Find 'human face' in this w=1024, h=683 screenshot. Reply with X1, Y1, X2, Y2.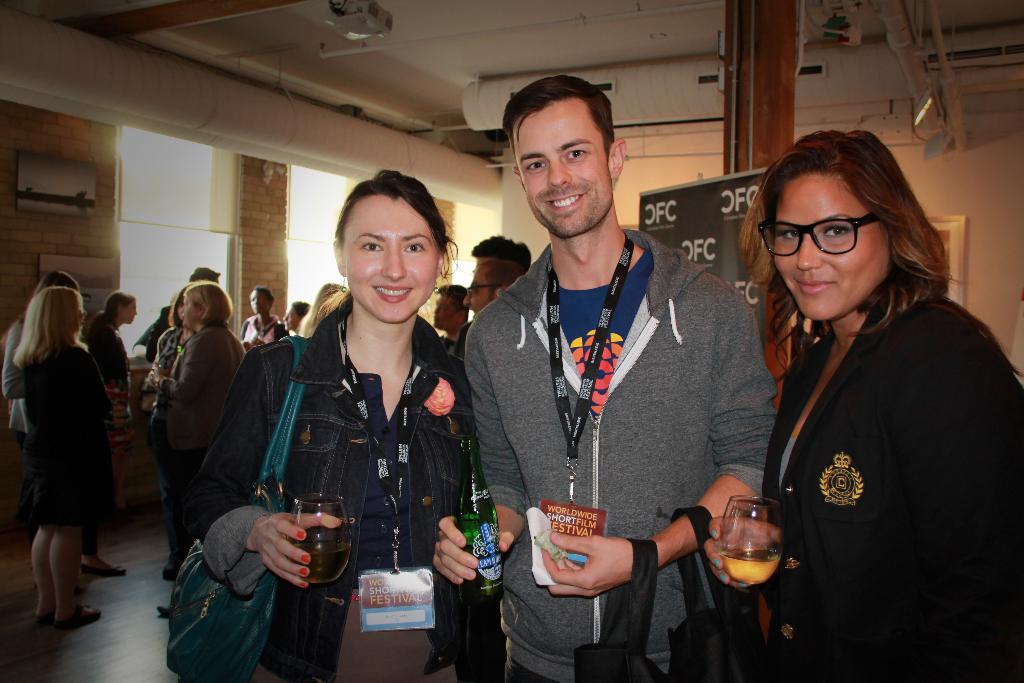
464, 261, 495, 314.
